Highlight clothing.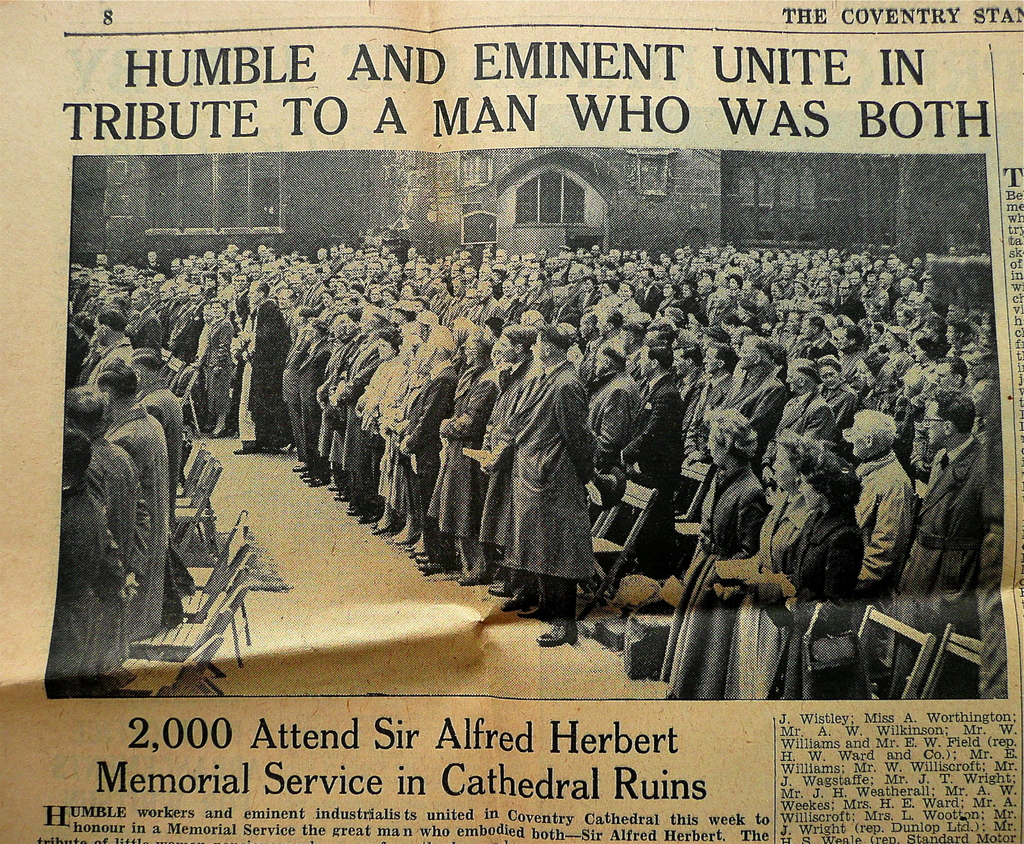
Highlighted region: 92:444:139:670.
